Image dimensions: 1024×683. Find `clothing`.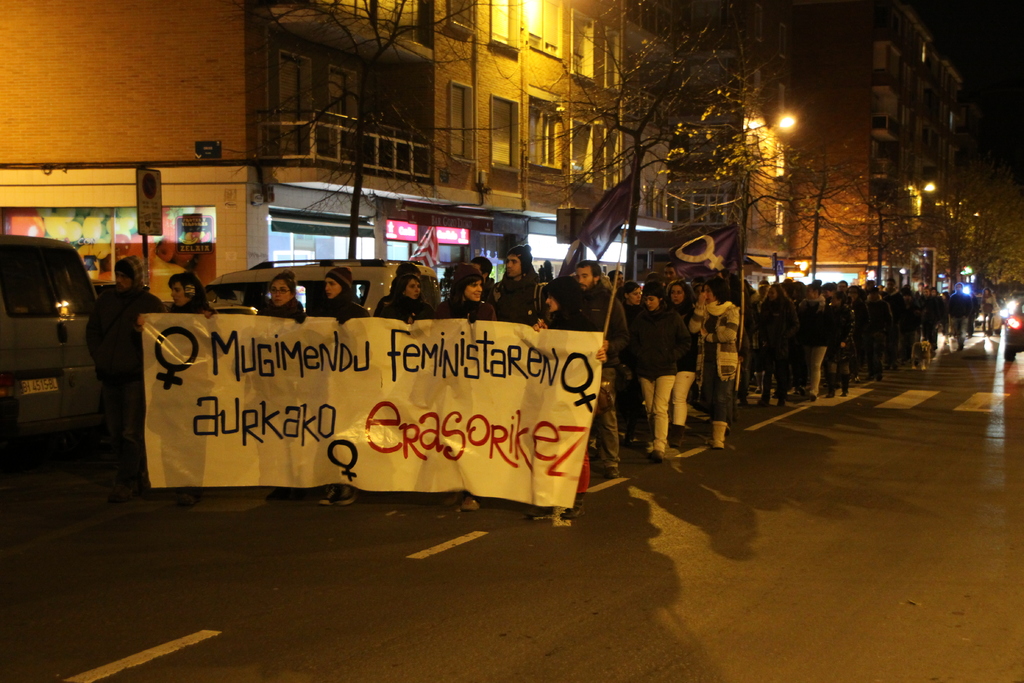
BBox(904, 302, 931, 344).
